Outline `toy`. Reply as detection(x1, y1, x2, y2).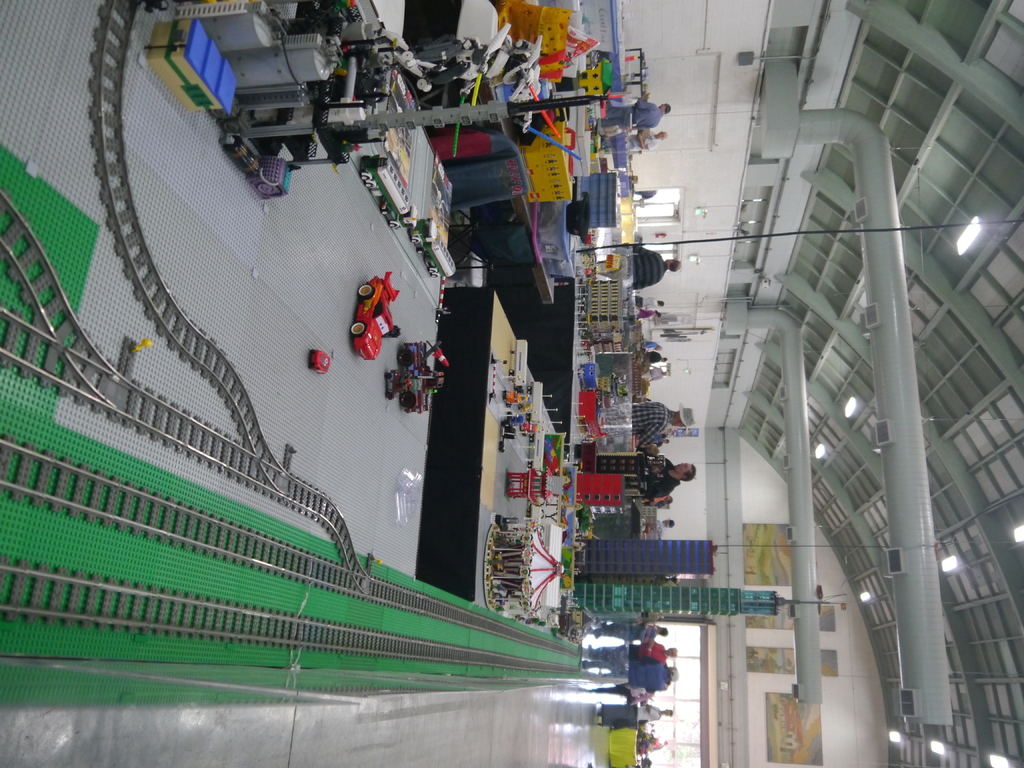
detection(312, 347, 332, 373).
